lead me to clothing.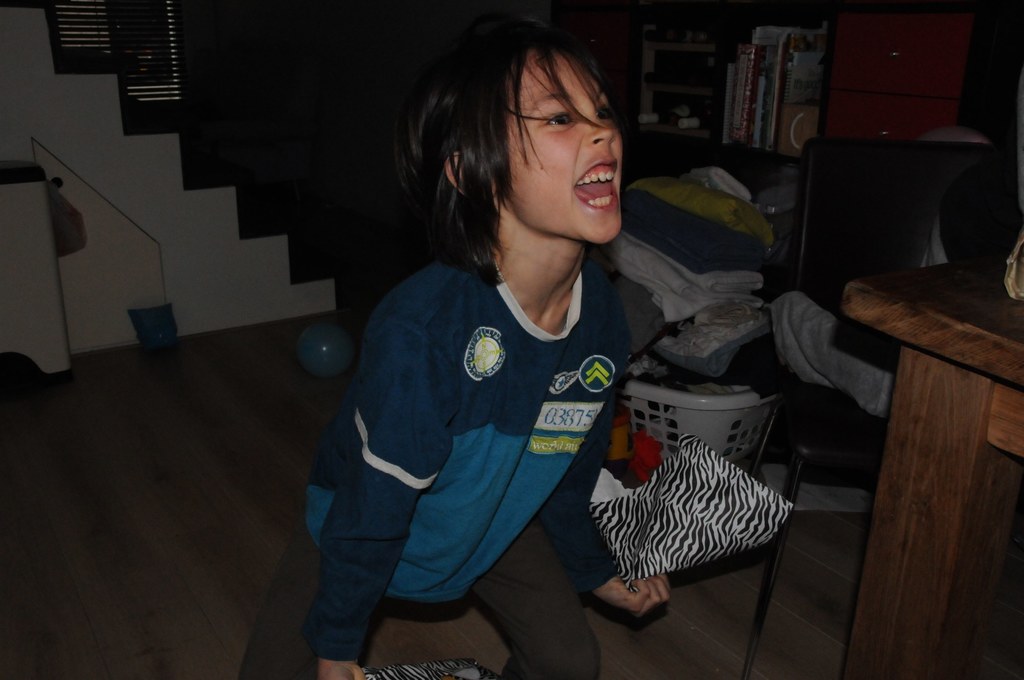
Lead to {"x1": 226, "y1": 225, "x2": 658, "y2": 674}.
